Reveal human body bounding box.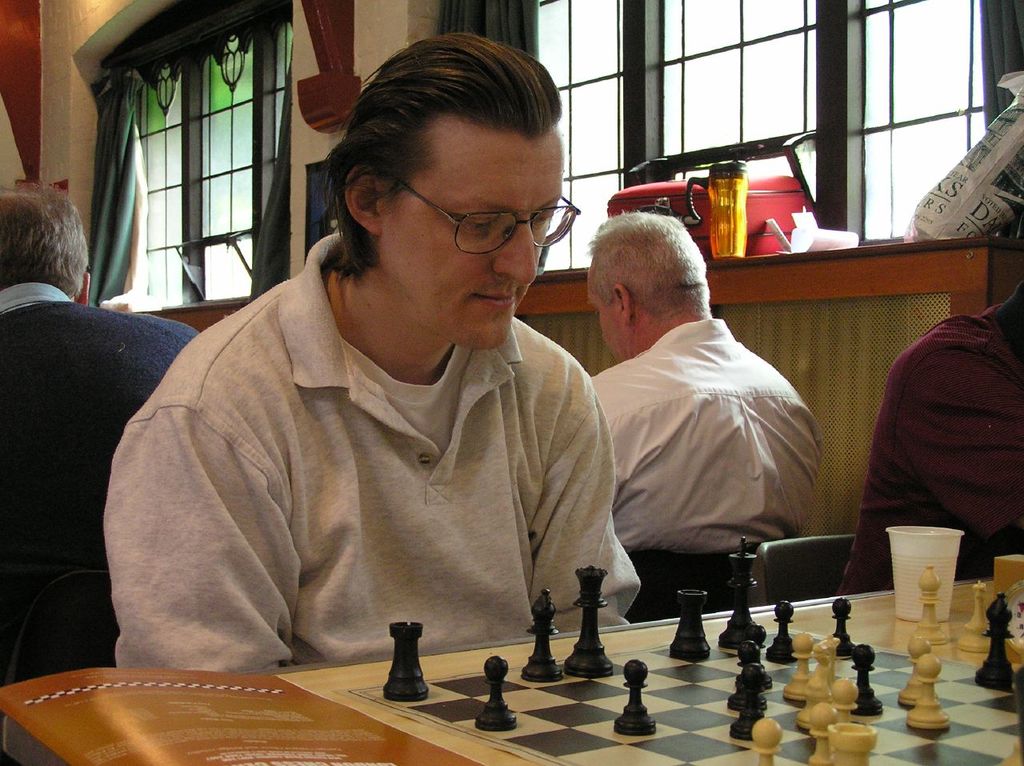
Revealed: region(583, 274, 867, 653).
